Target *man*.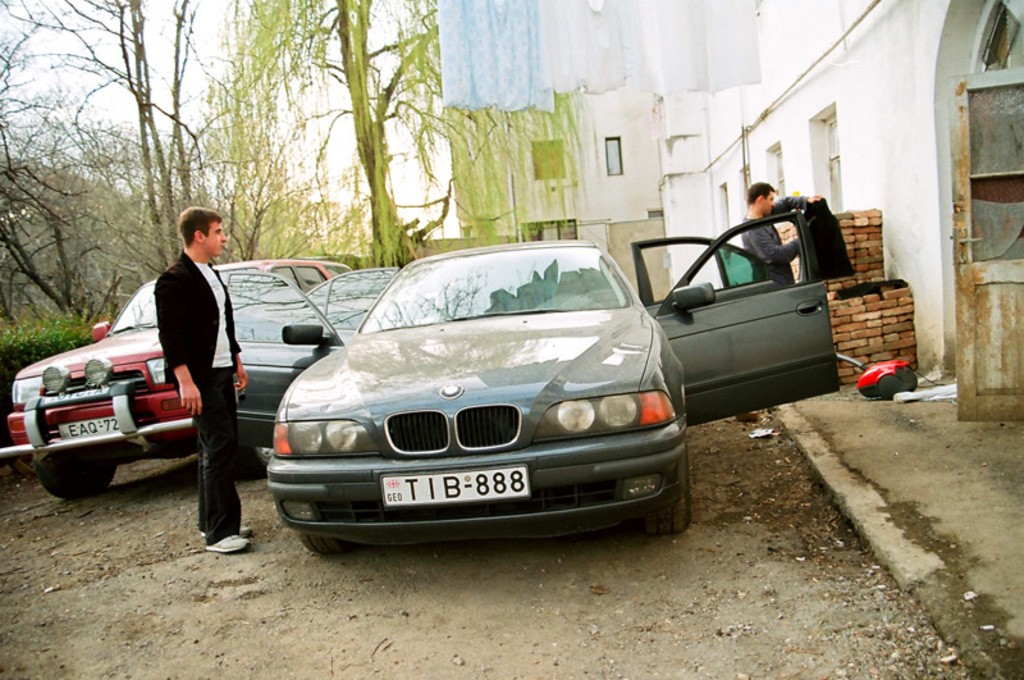
Target region: [131,206,250,537].
